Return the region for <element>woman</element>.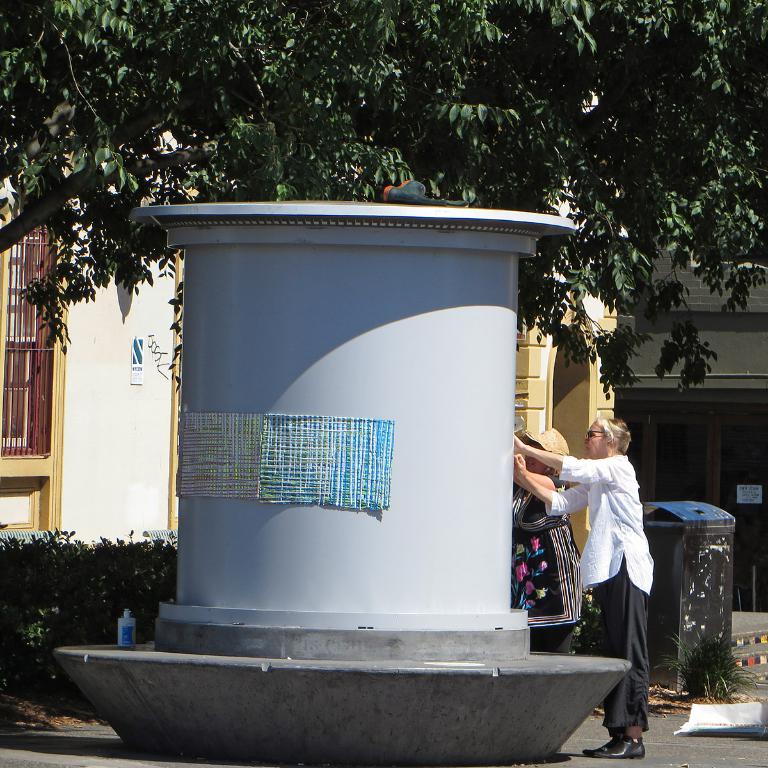
(511, 416, 644, 760).
